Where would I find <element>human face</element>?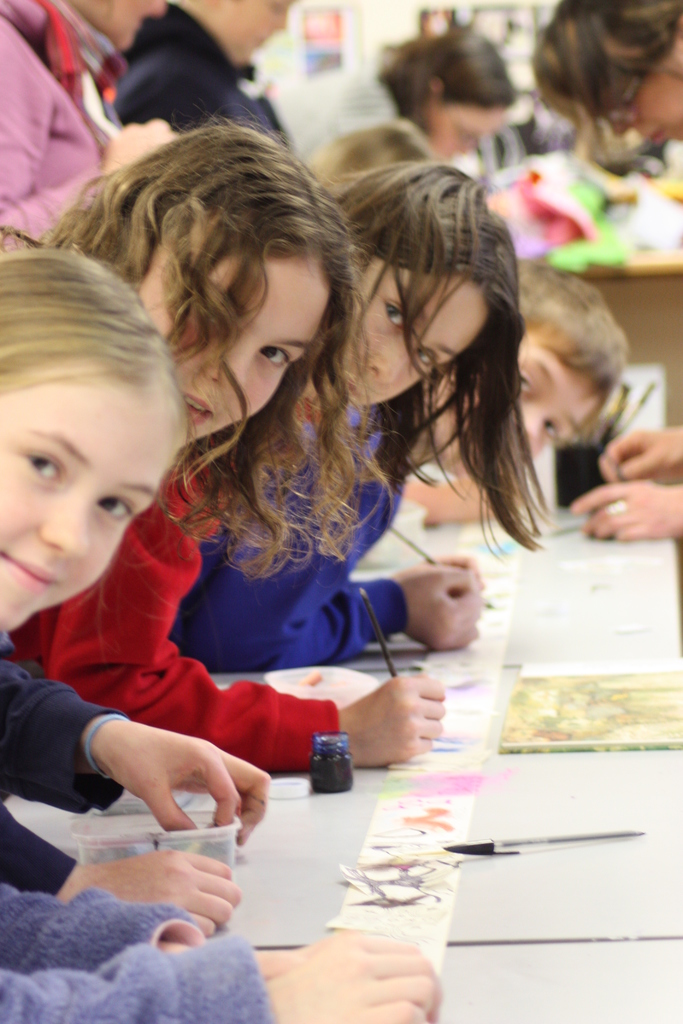
At [x1=424, y1=109, x2=506, y2=159].
